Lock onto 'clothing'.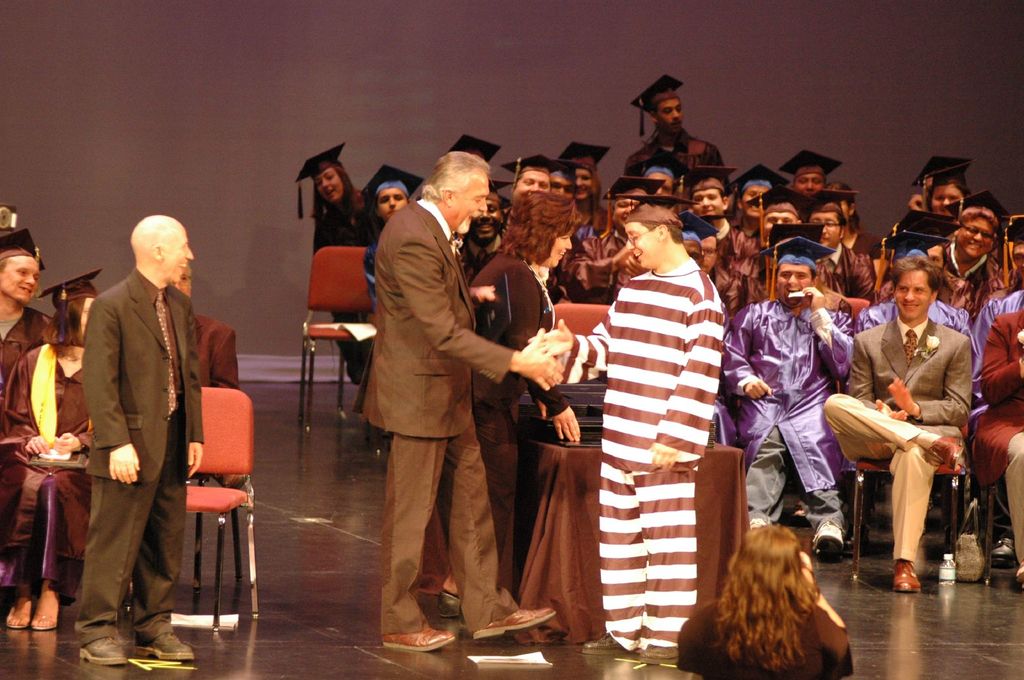
Locked: x1=824, y1=239, x2=872, y2=304.
